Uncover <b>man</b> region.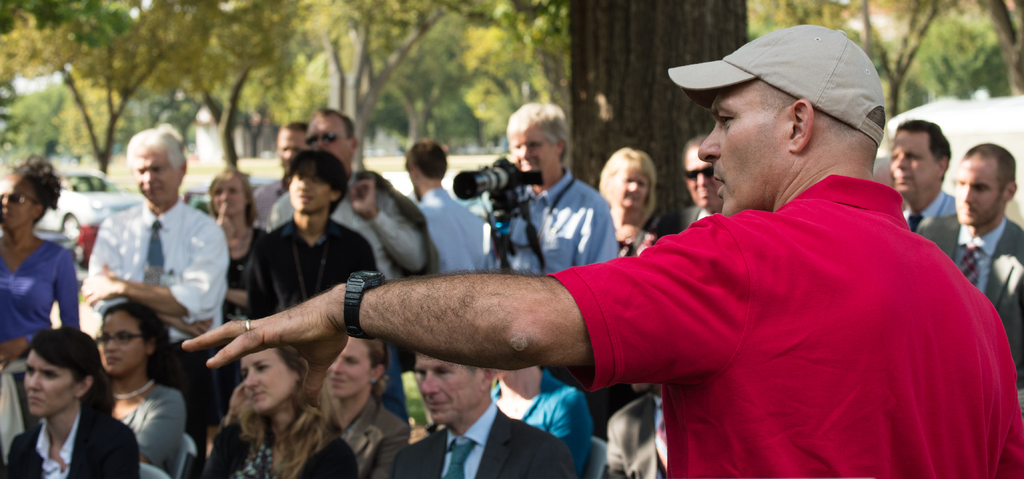
Uncovered: <region>415, 140, 484, 277</region>.
